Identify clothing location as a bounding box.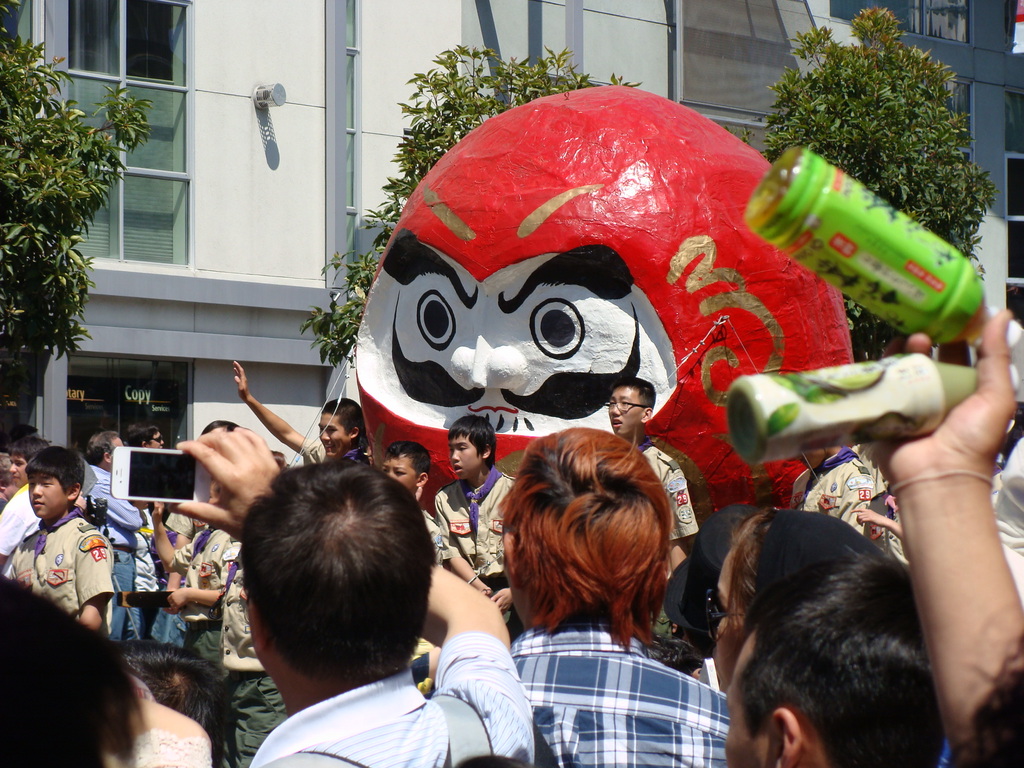
rect(790, 445, 872, 539).
